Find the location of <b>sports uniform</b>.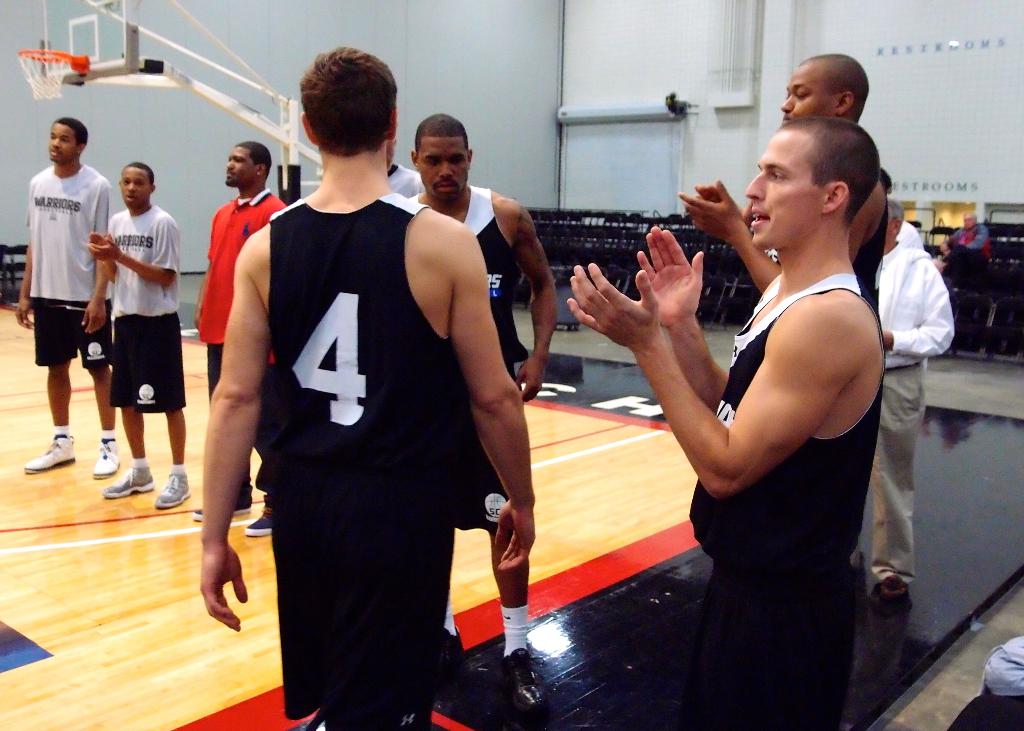
Location: x1=106, y1=207, x2=185, y2=412.
